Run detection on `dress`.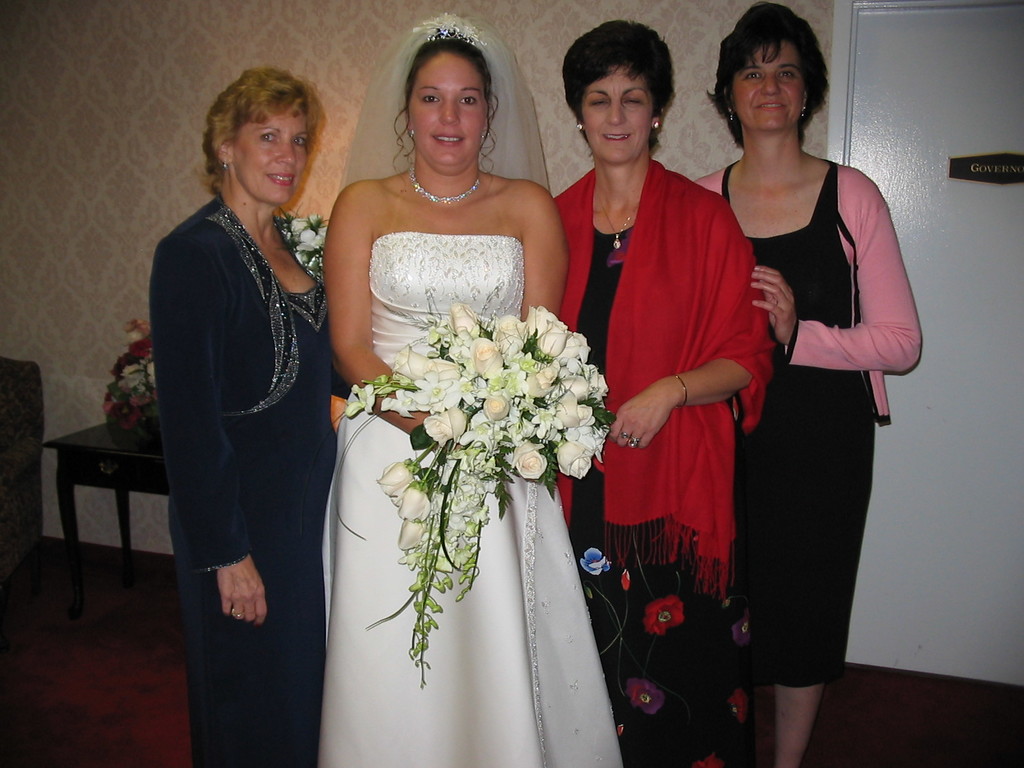
Result: 316,232,625,767.
